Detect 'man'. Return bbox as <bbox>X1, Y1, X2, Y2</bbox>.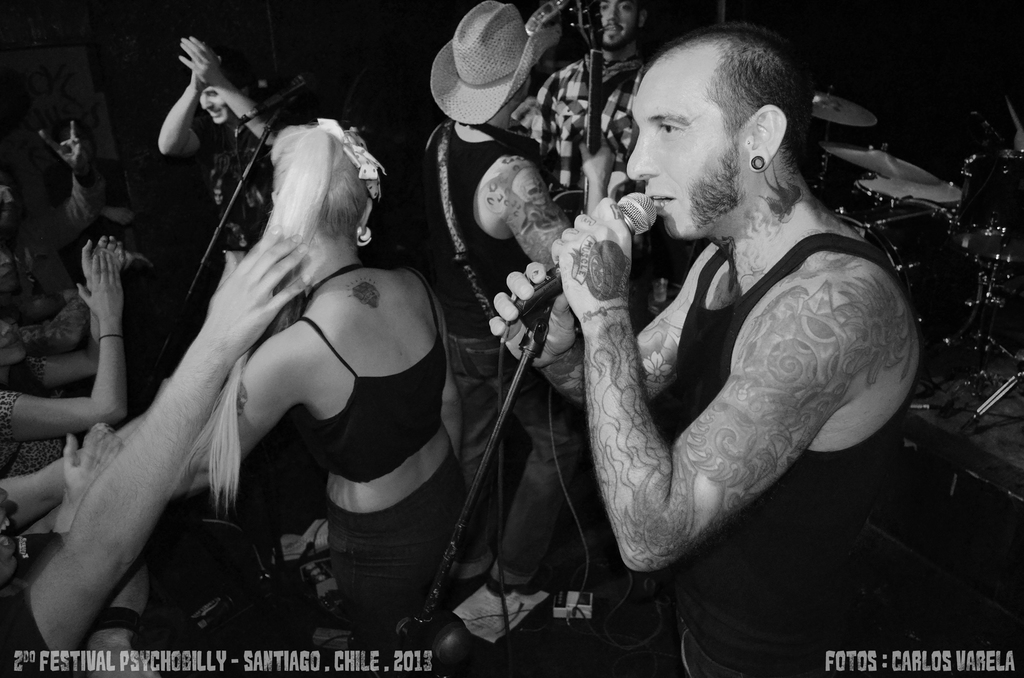
<bbox>420, 0, 614, 593</bbox>.
